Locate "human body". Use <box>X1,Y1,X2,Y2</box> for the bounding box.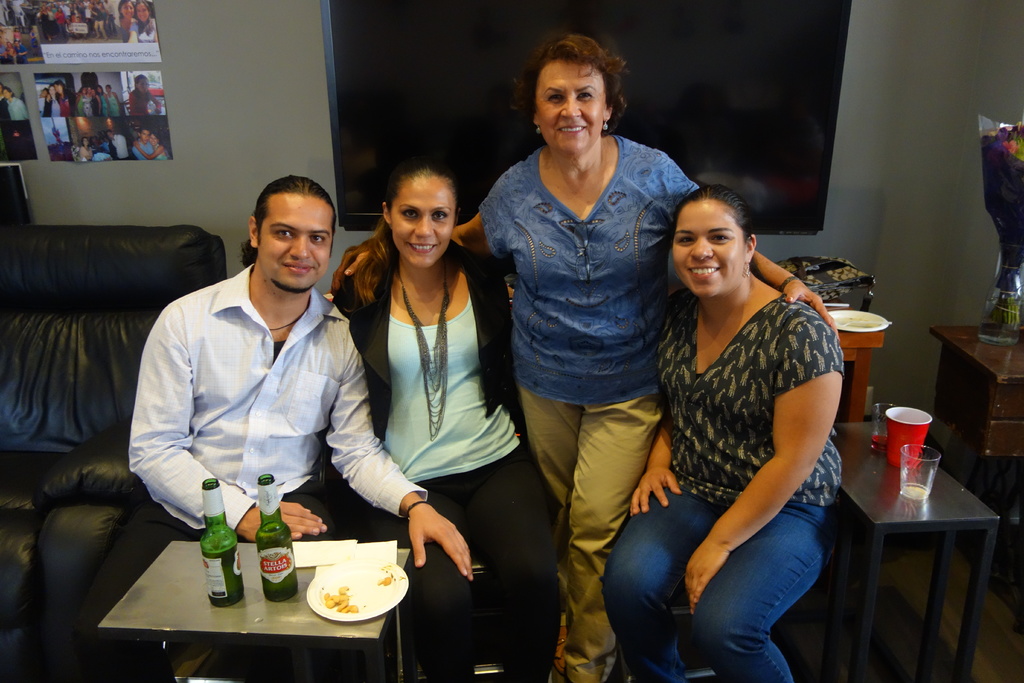
<box>459,31,836,682</box>.
